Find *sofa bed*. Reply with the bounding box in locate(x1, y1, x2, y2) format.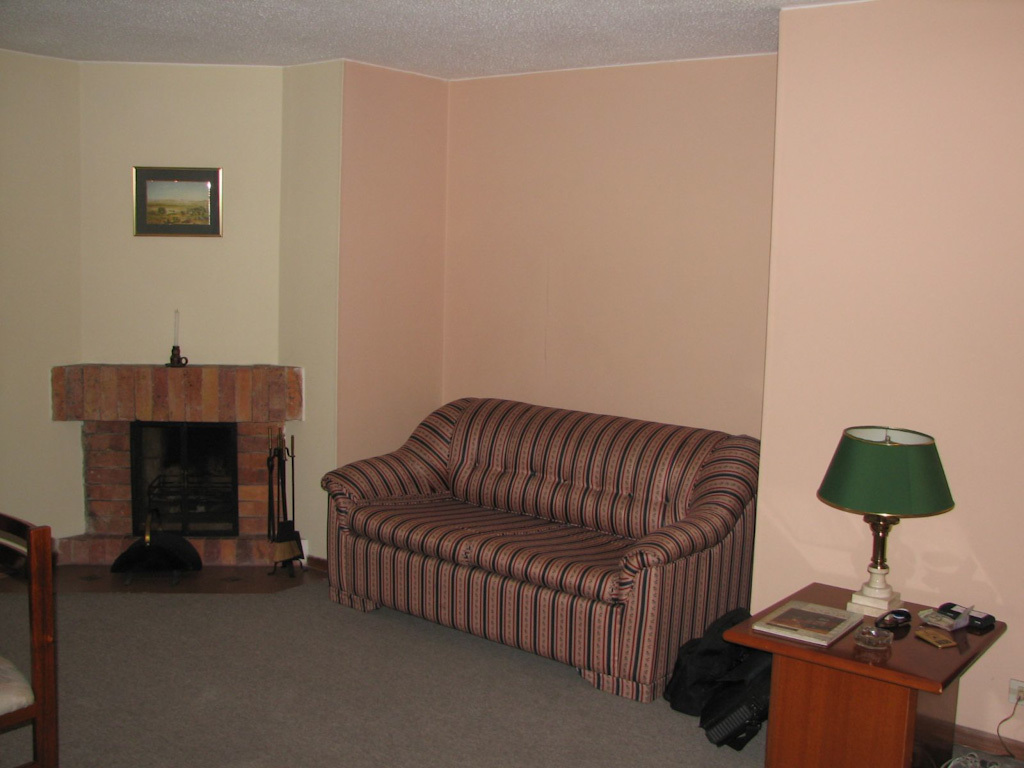
locate(322, 393, 755, 709).
